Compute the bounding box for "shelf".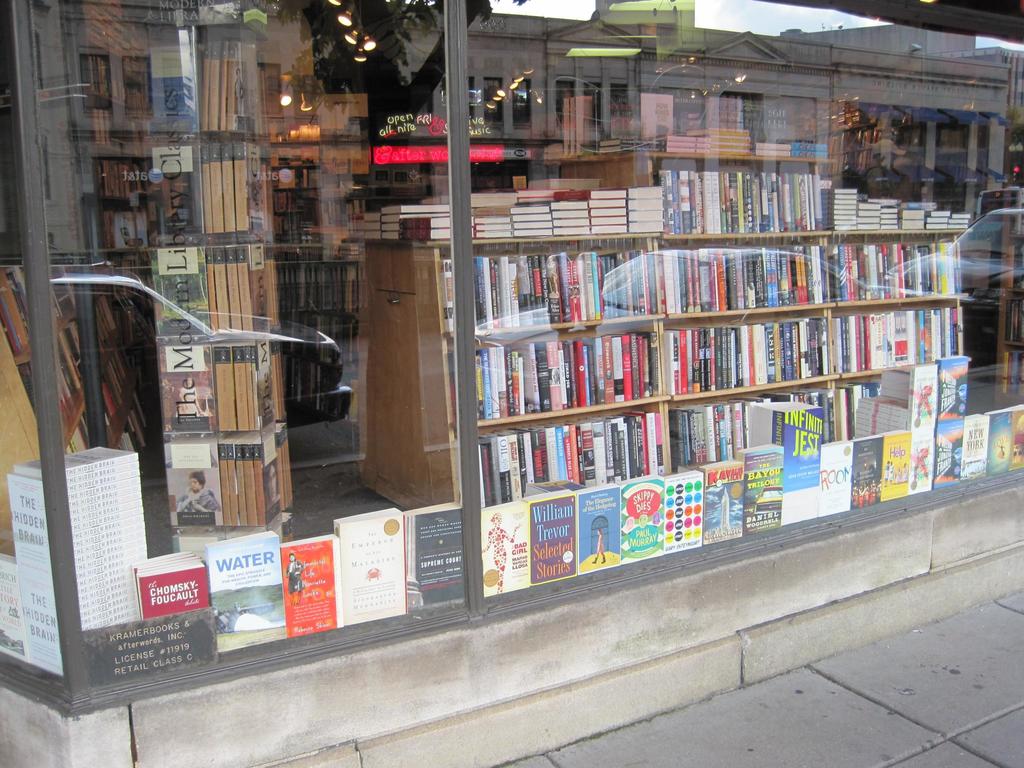
<box>426,156,984,553</box>.
